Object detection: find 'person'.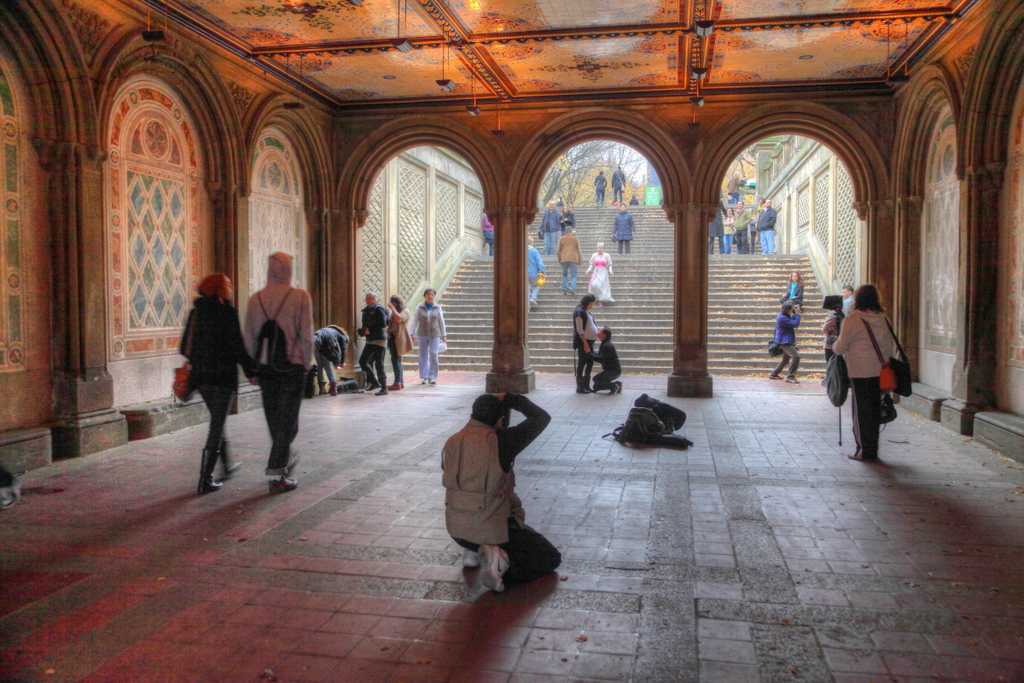
BBox(391, 296, 414, 390).
